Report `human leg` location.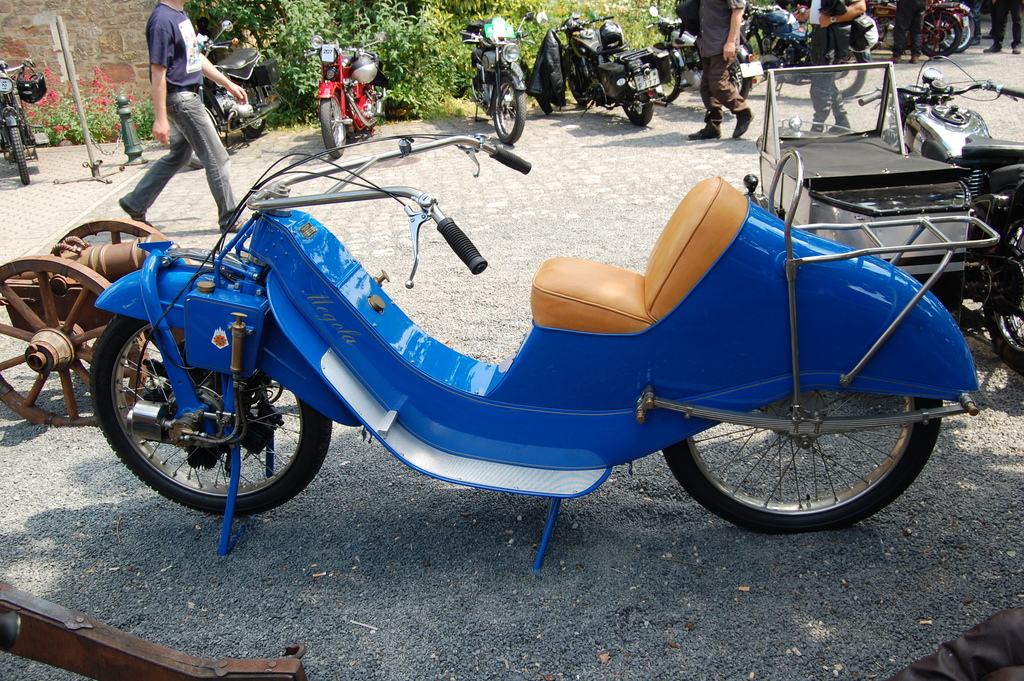
Report: Rect(984, 3, 1001, 56).
